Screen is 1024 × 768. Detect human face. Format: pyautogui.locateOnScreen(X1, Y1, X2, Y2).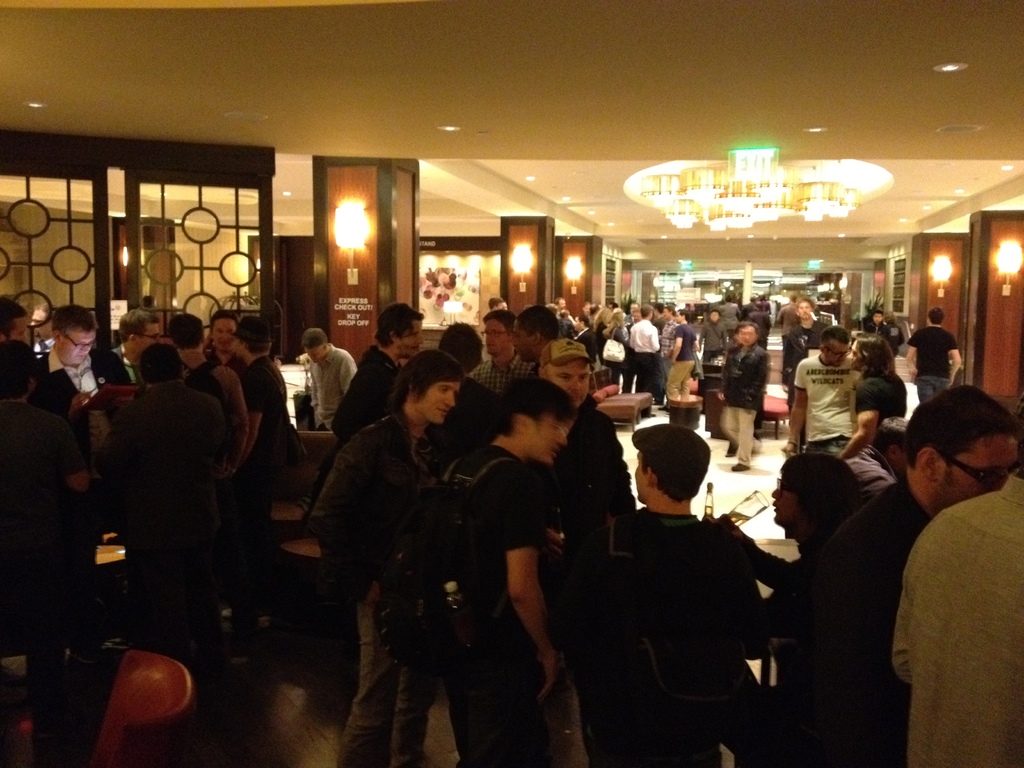
pyautogui.locateOnScreen(482, 315, 511, 357).
